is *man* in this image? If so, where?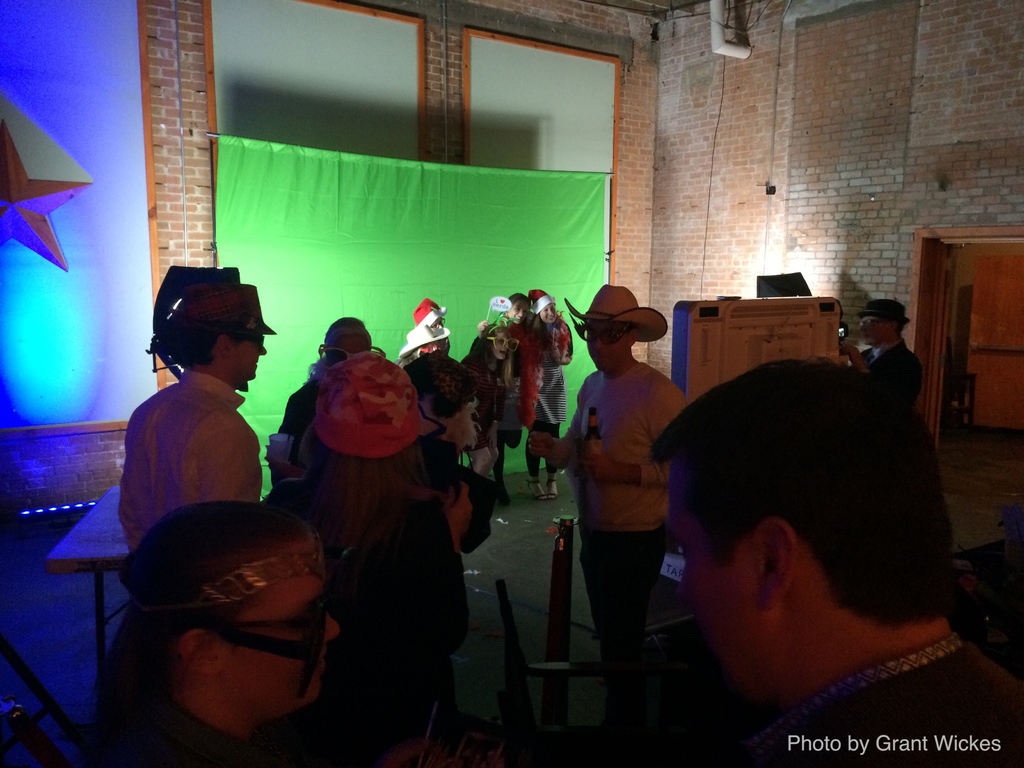
Yes, at locate(115, 262, 276, 554).
